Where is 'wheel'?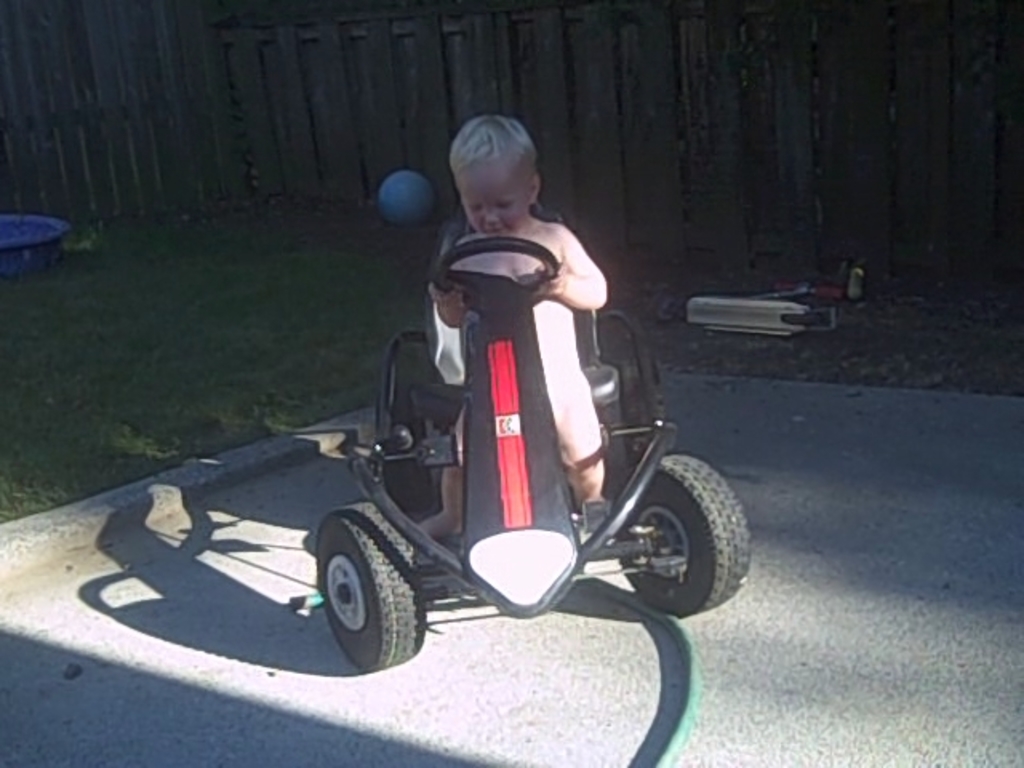
[622,389,664,459].
